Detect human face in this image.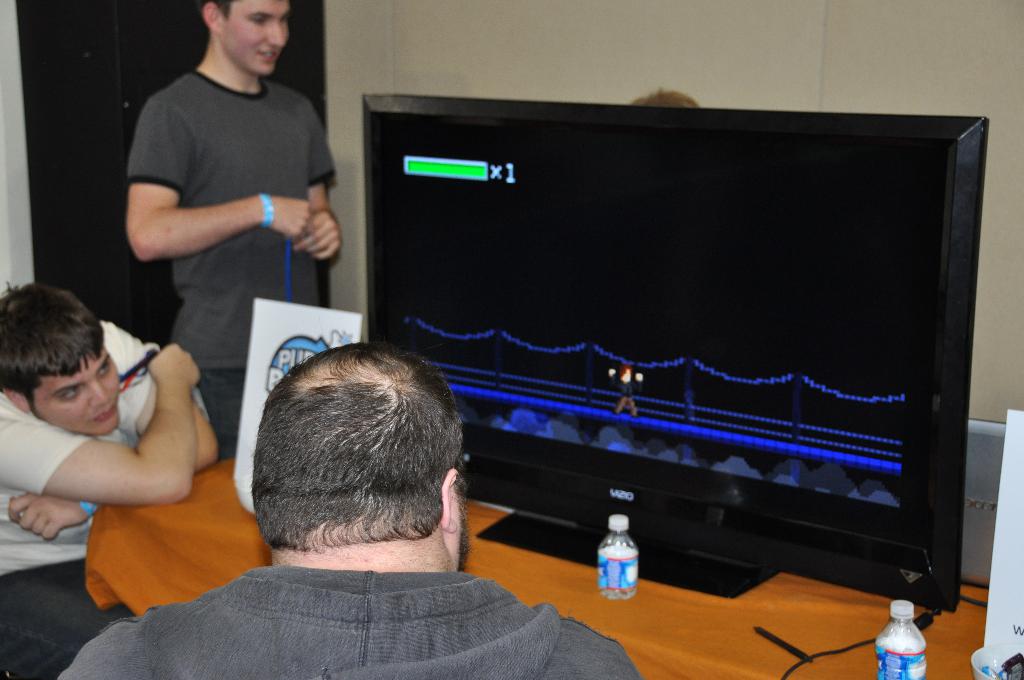
Detection: 221, 0, 295, 74.
